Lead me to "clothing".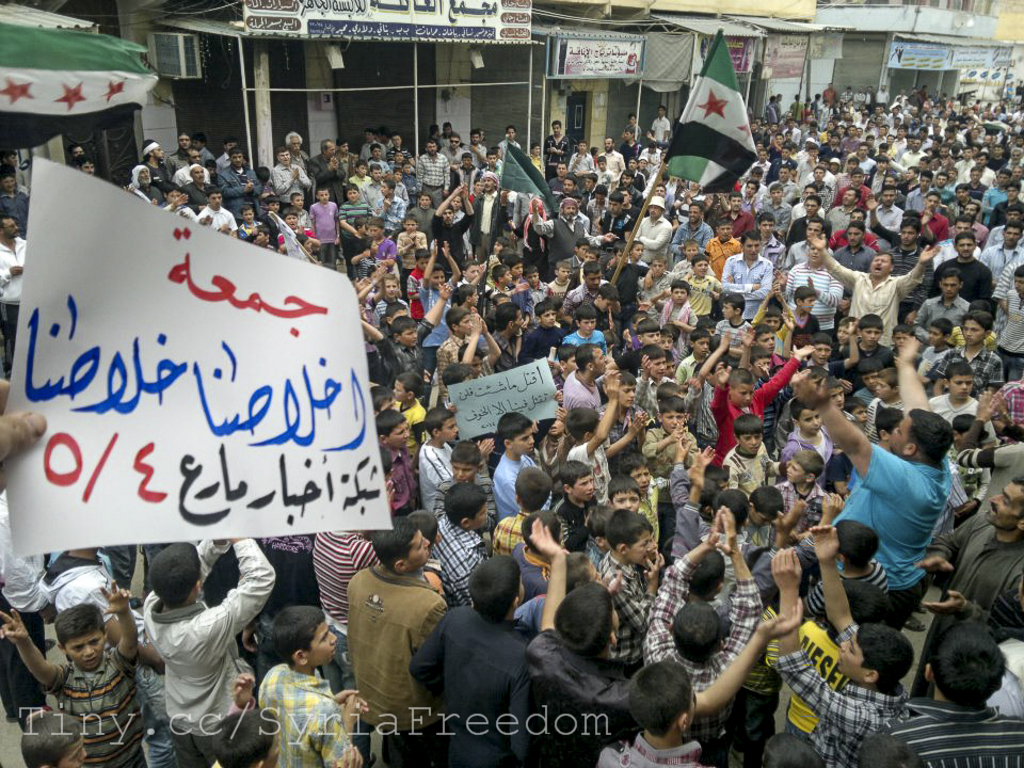
Lead to bbox=[978, 166, 993, 185].
